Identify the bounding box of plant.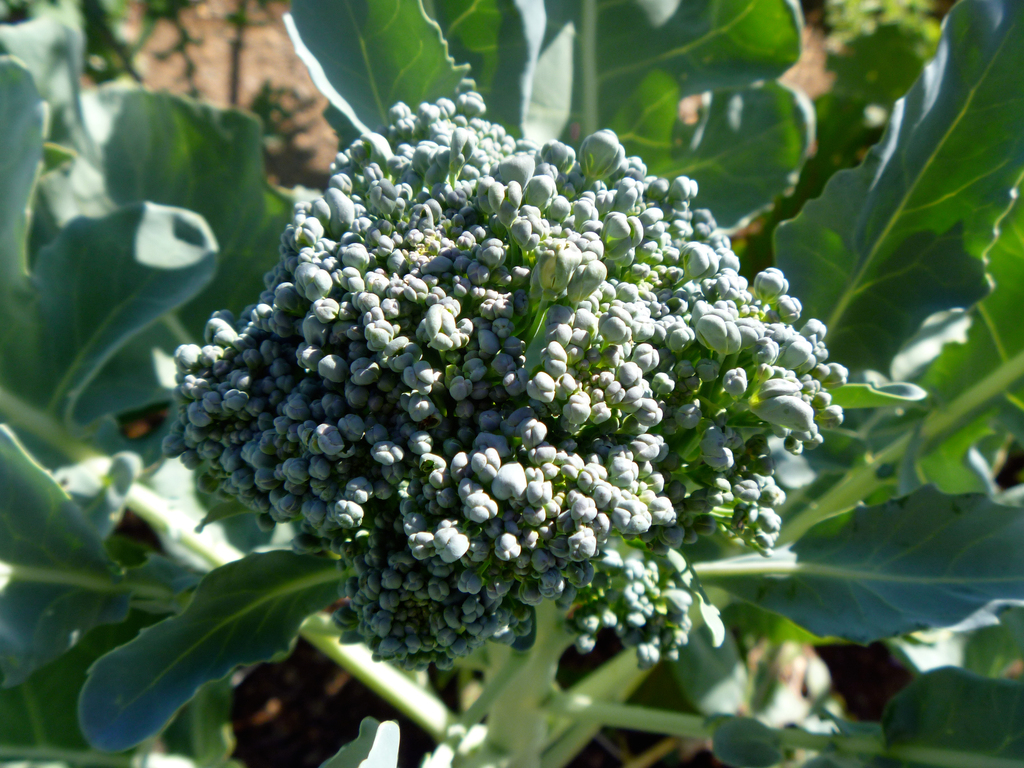
bbox(0, 1, 1023, 767).
